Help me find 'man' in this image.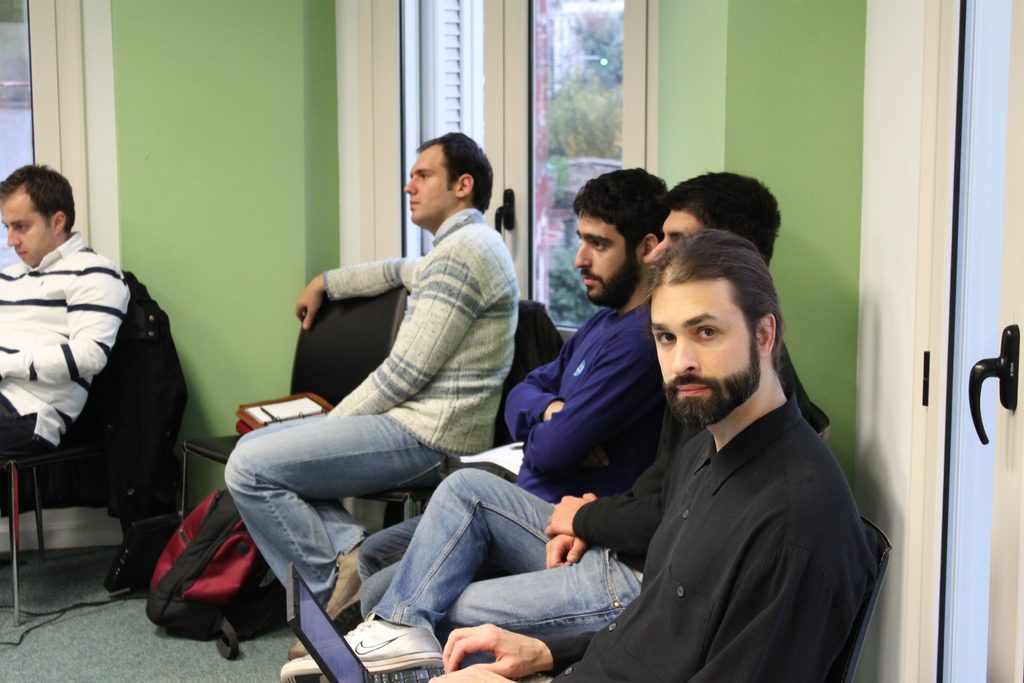
Found it: [218, 127, 521, 656].
